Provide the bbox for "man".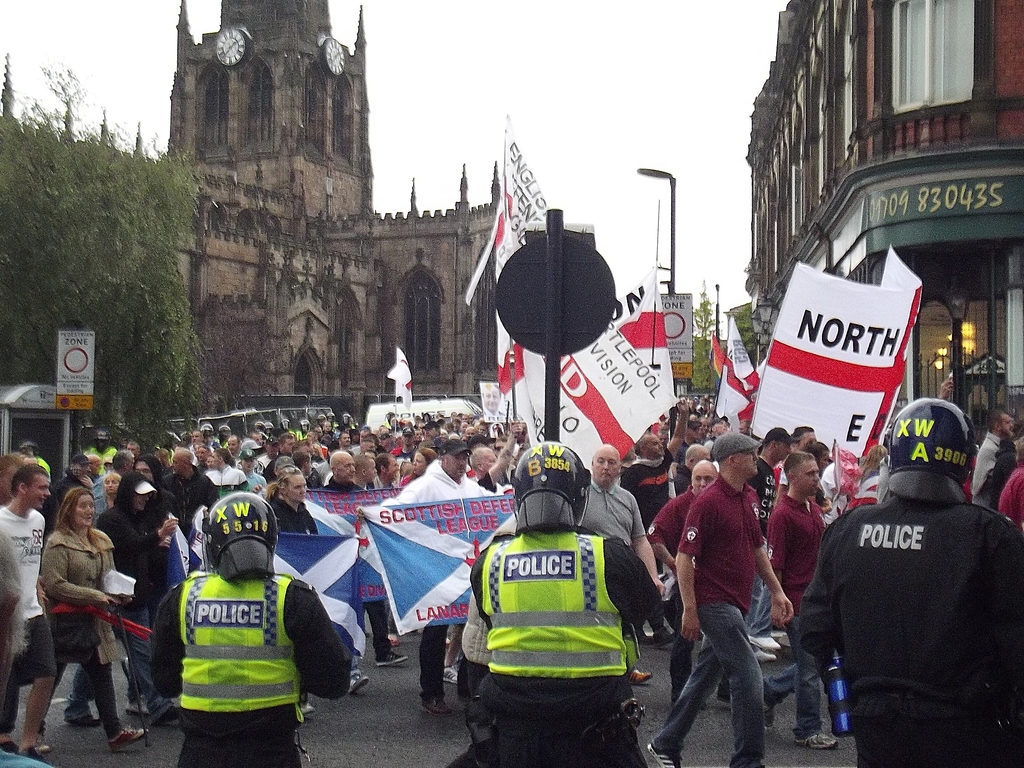
[255, 431, 301, 471].
